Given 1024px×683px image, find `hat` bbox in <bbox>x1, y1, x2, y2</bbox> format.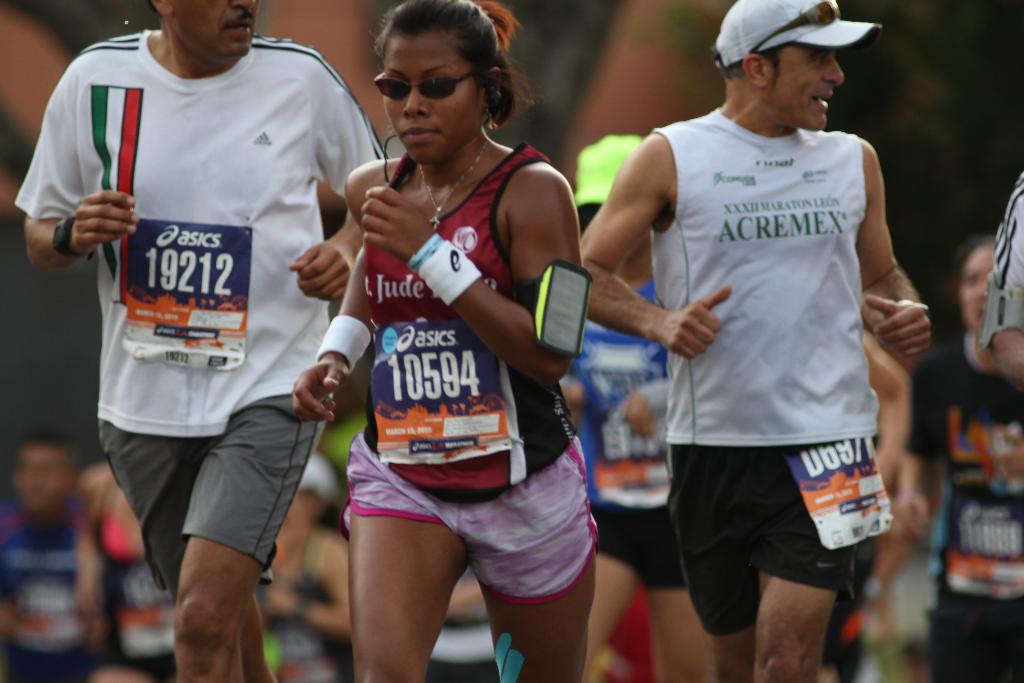
<bbox>714, 0, 886, 69</bbox>.
